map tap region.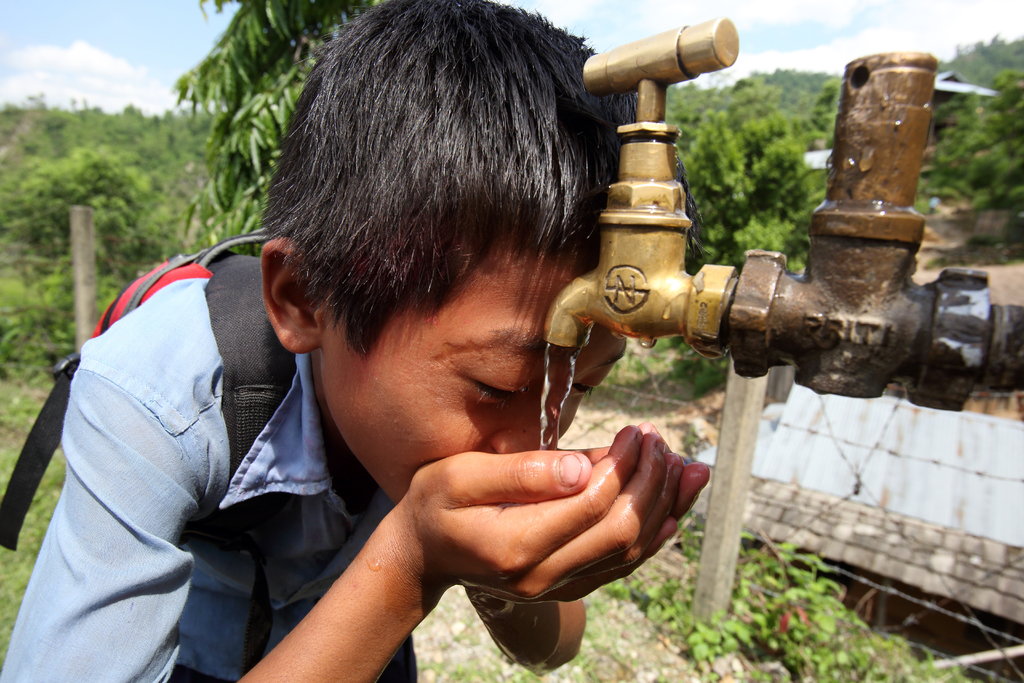
Mapped to bbox(541, 13, 747, 349).
